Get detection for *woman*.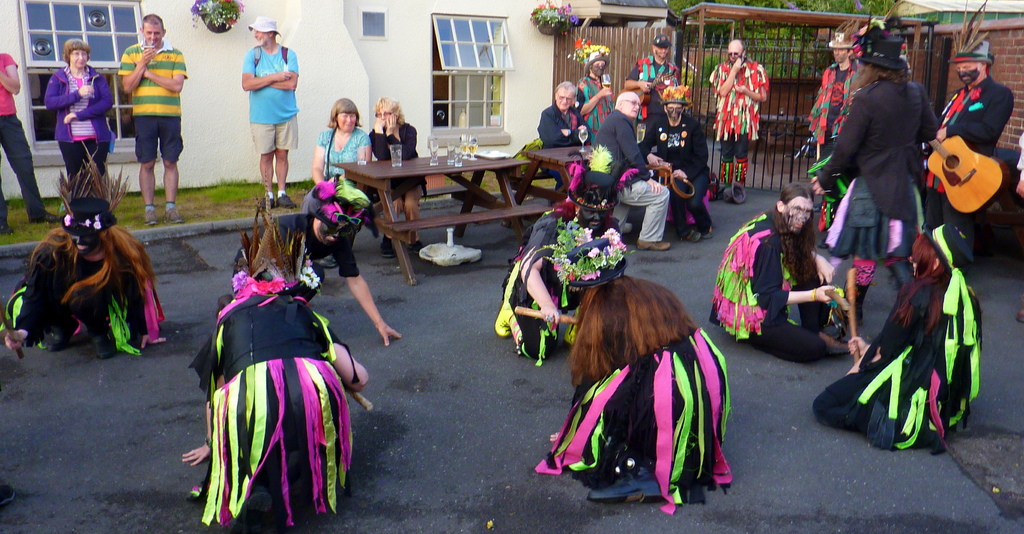
Detection: crop(369, 99, 425, 255).
